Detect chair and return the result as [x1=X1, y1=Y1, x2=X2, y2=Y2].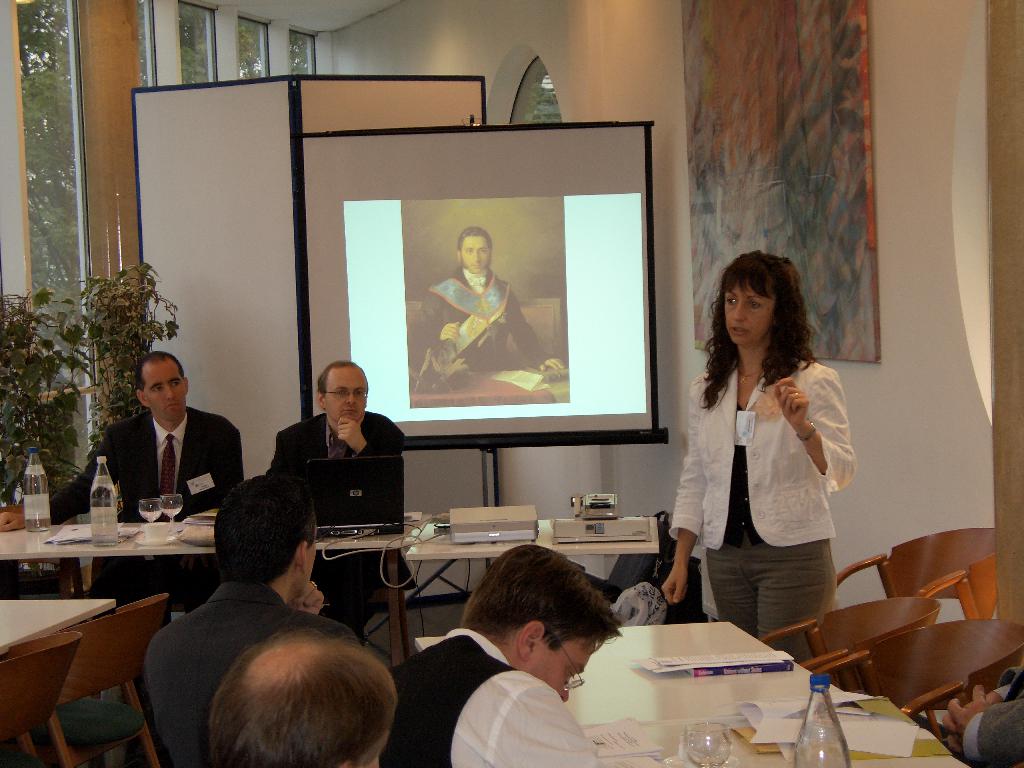
[x1=759, y1=595, x2=941, y2=675].
